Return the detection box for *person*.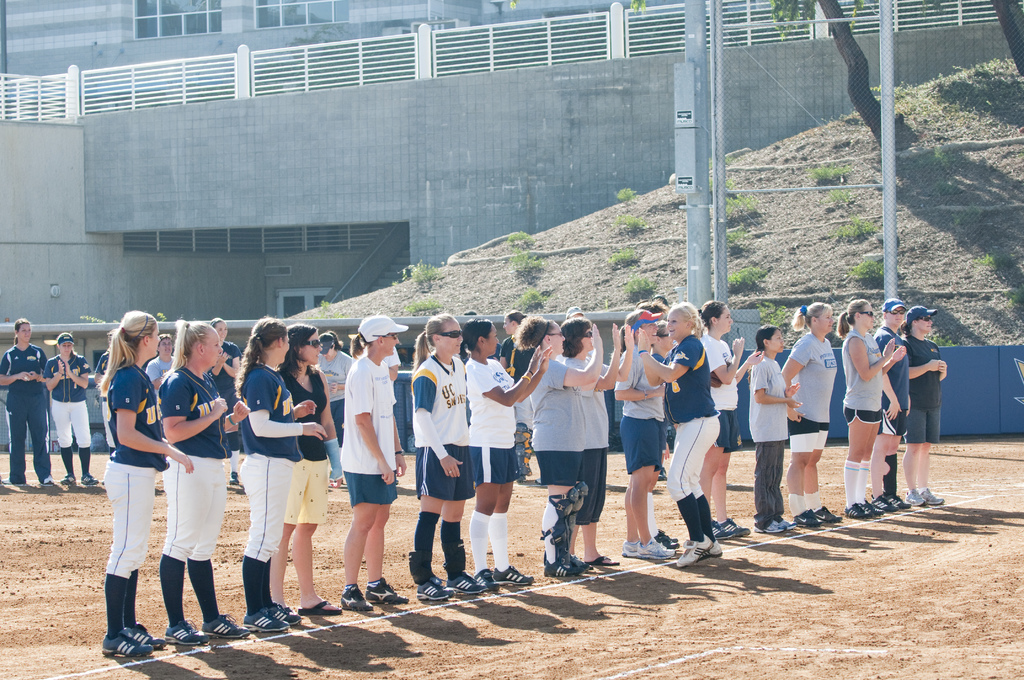
[46, 331, 99, 486].
